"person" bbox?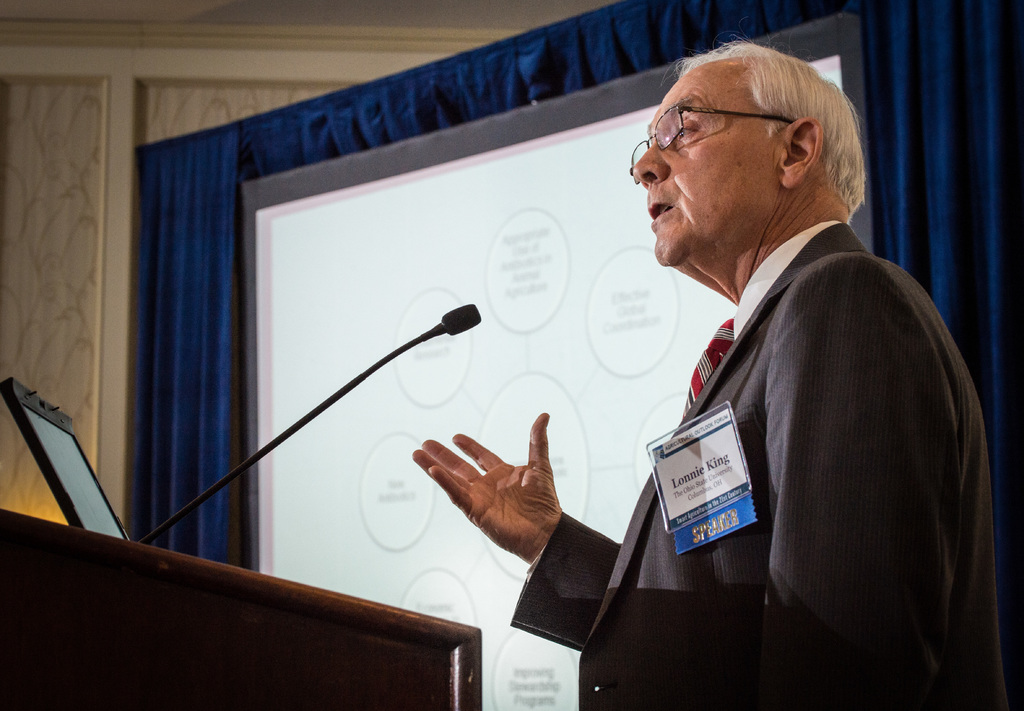
select_region(408, 33, 1016, 710)
